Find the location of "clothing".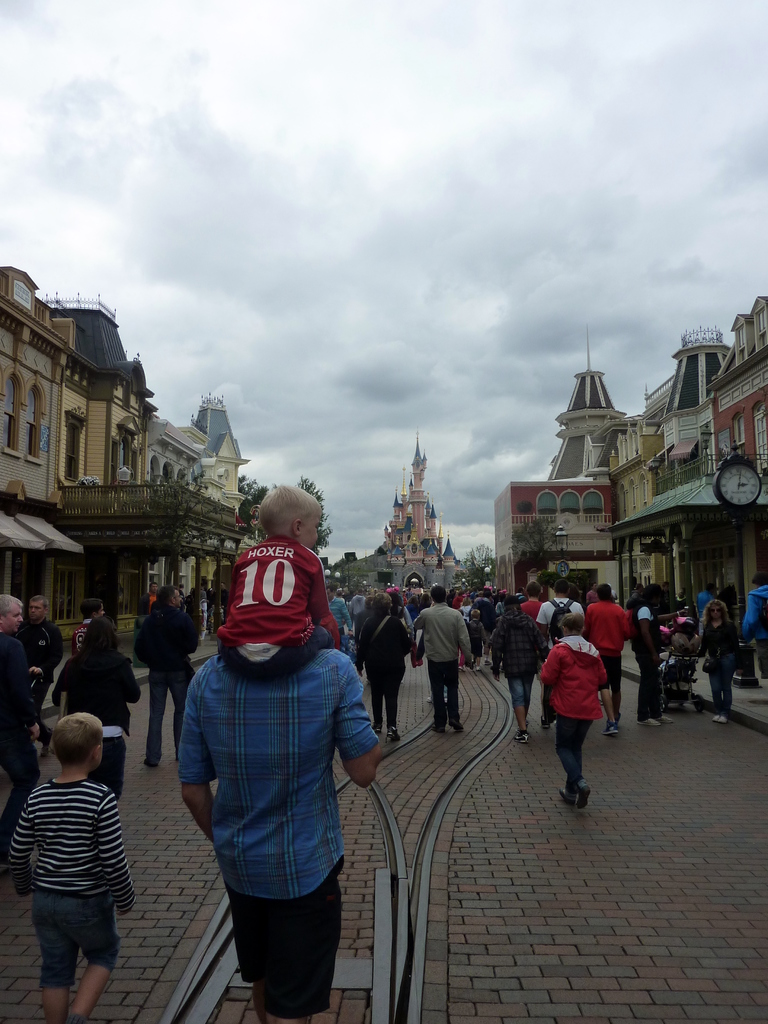
Location: rect(176, 648, 378, 898).
